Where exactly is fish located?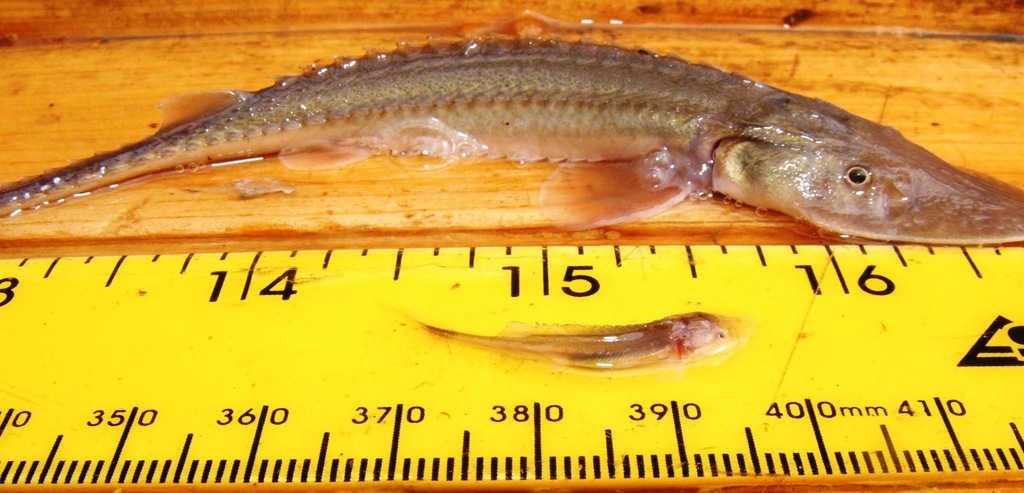
Its bounding box is <box>0,17,1019,258</box>.
